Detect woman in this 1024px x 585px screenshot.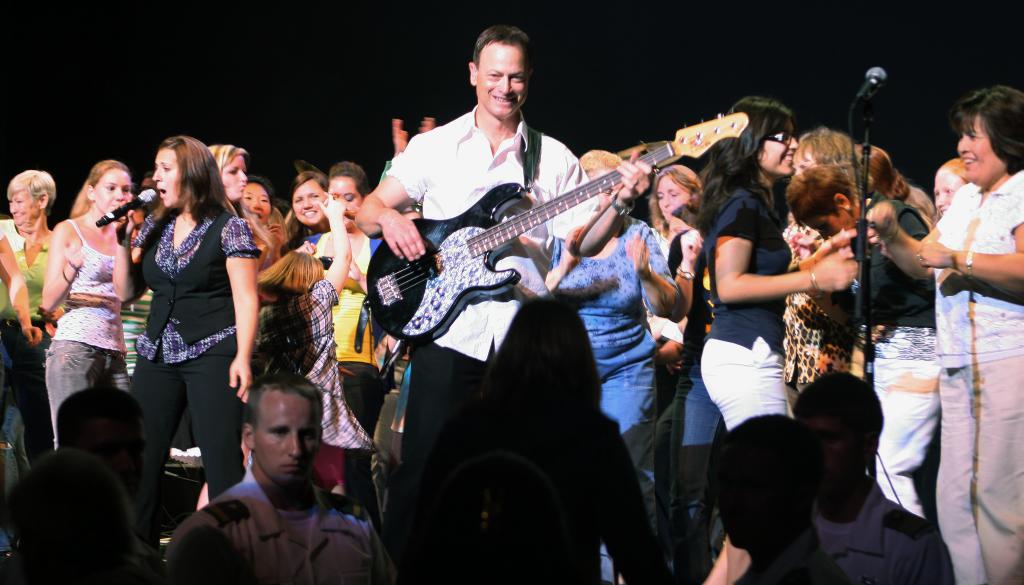
Detection: l=313, t=161, r=378, b=513.
